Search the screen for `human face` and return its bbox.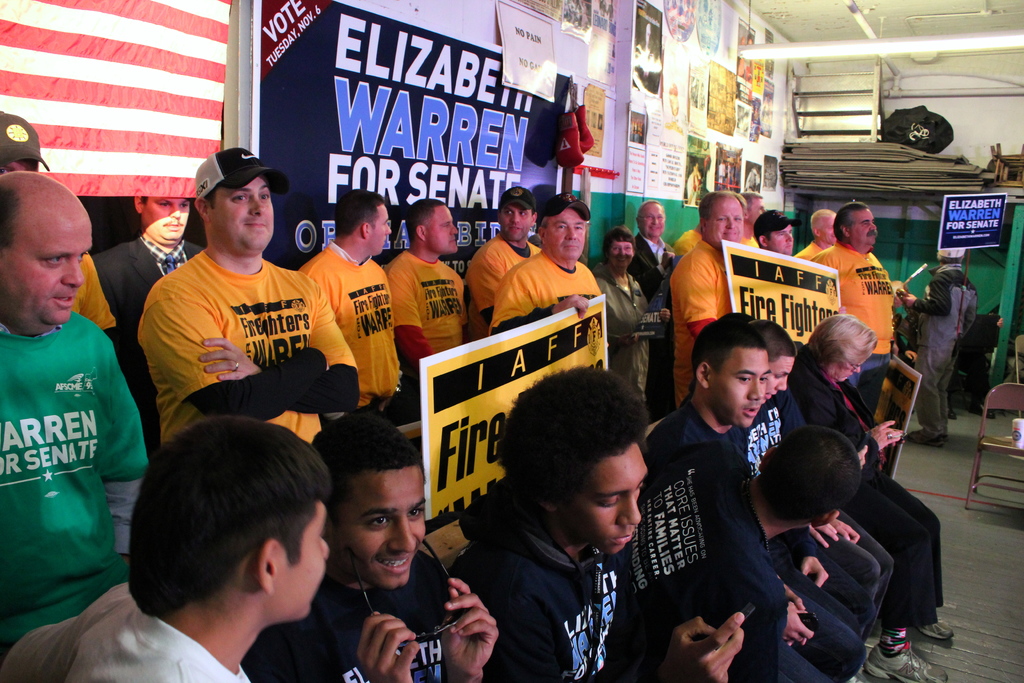
Found: region(504, 204, 534, 244).
